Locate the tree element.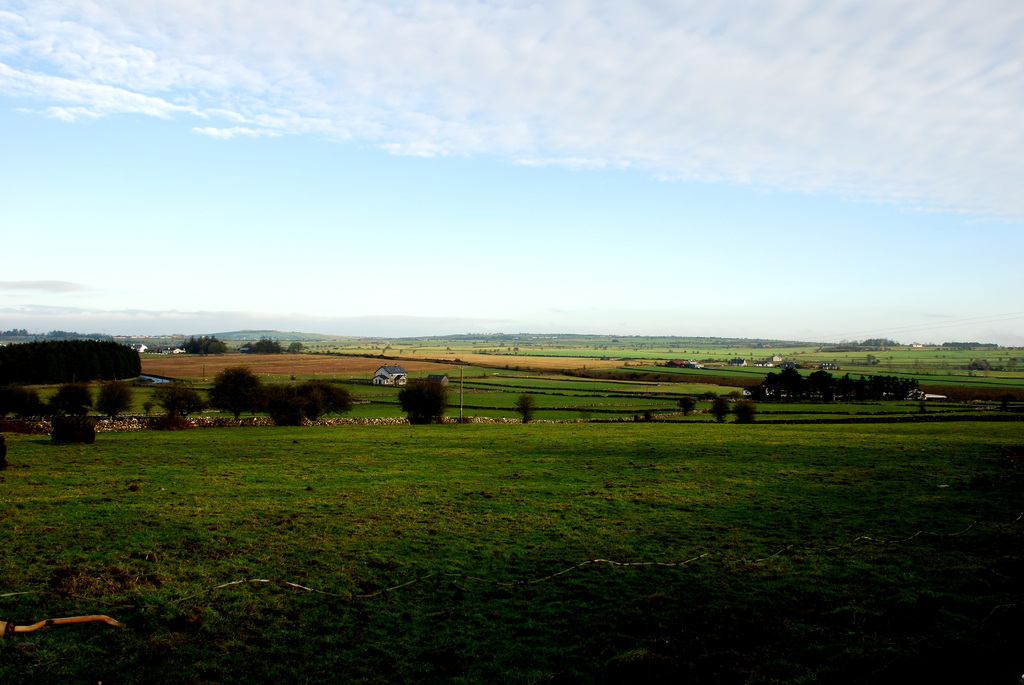
Element bbox: <box>735,395,754,423</box>.
